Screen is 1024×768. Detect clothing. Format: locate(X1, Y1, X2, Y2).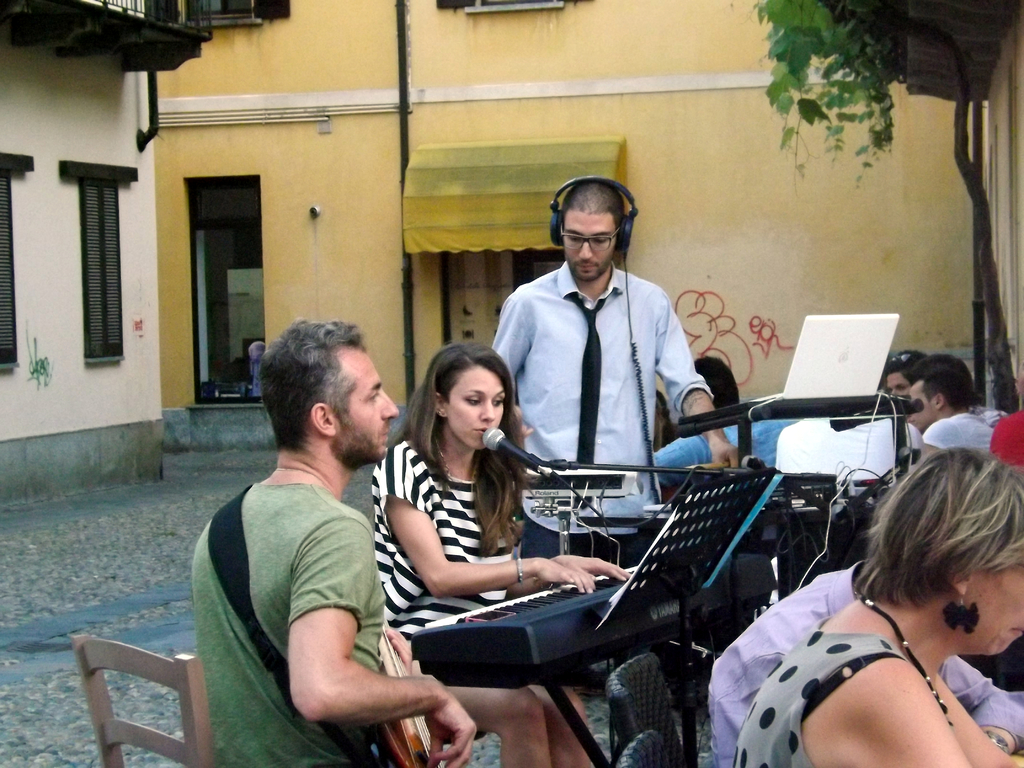
locate(740, 632, 909, 767).
